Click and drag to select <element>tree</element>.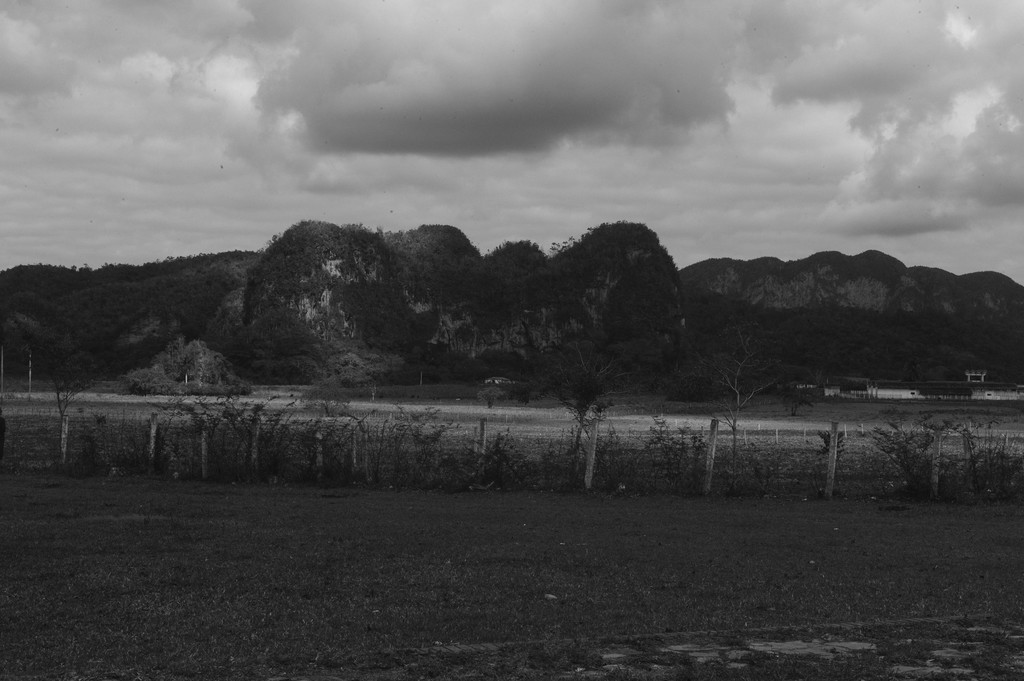
Selection: x1=536 y1=332 x2=634 y2=463.
